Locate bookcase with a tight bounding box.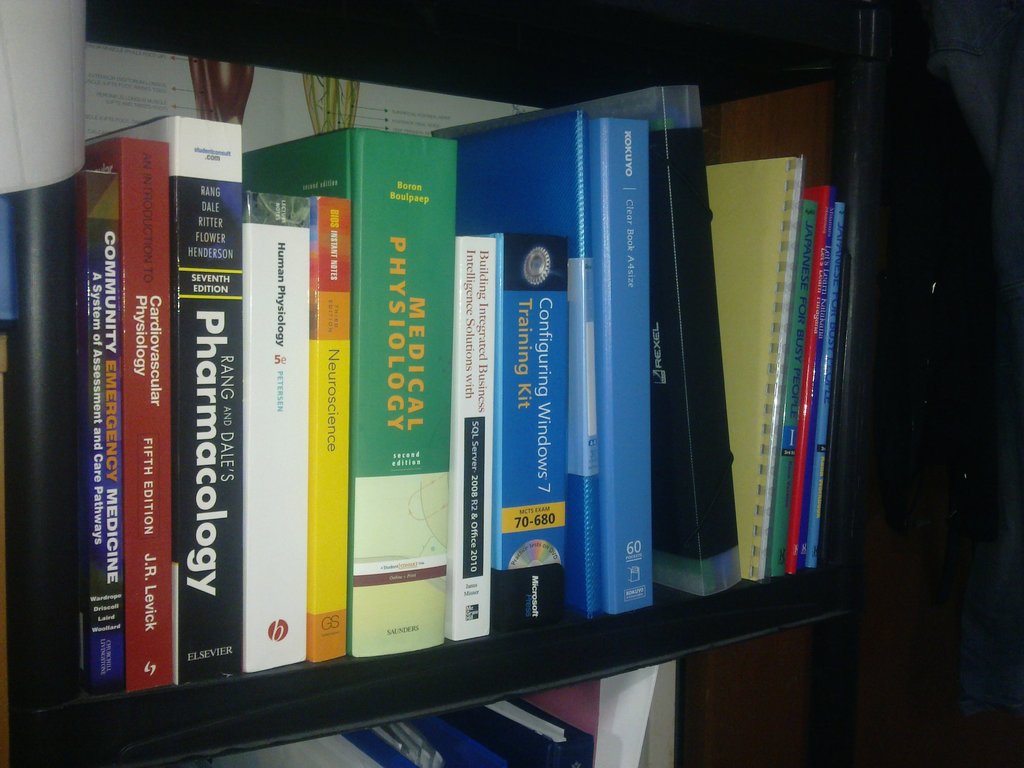
rect(0, 31, 991, 740).
